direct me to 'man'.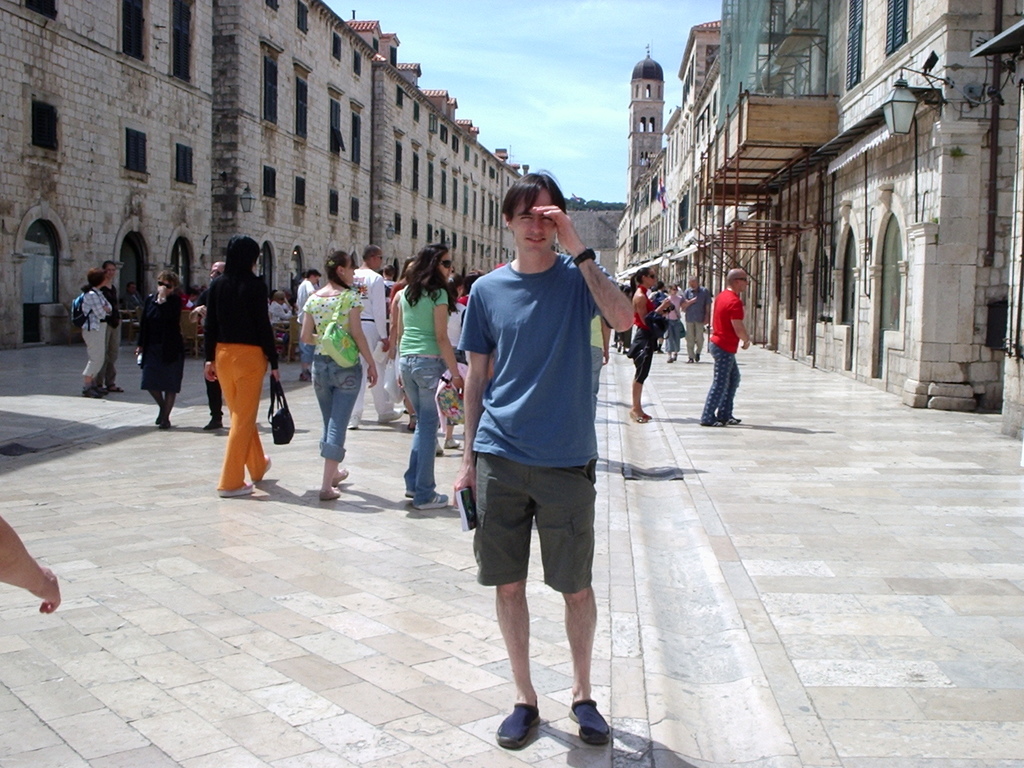
Direction: l=344, t=244, r=406, b=429.
